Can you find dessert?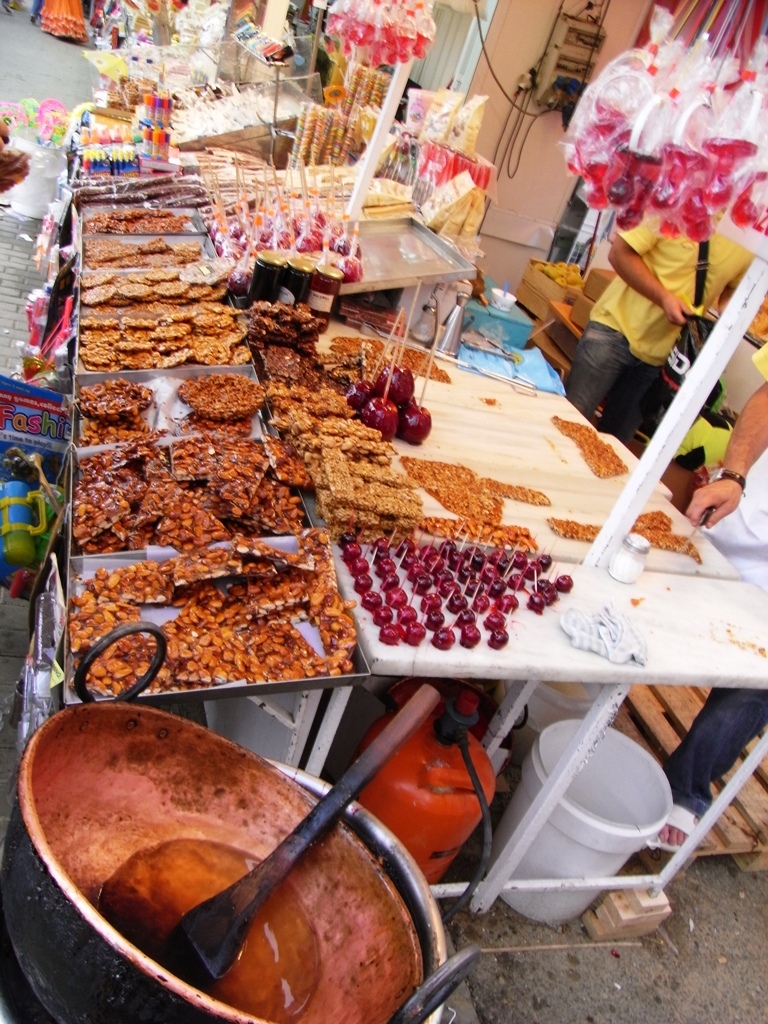
Yes, bounding box: x1=352, y1=562, x2=370, y2=574.
